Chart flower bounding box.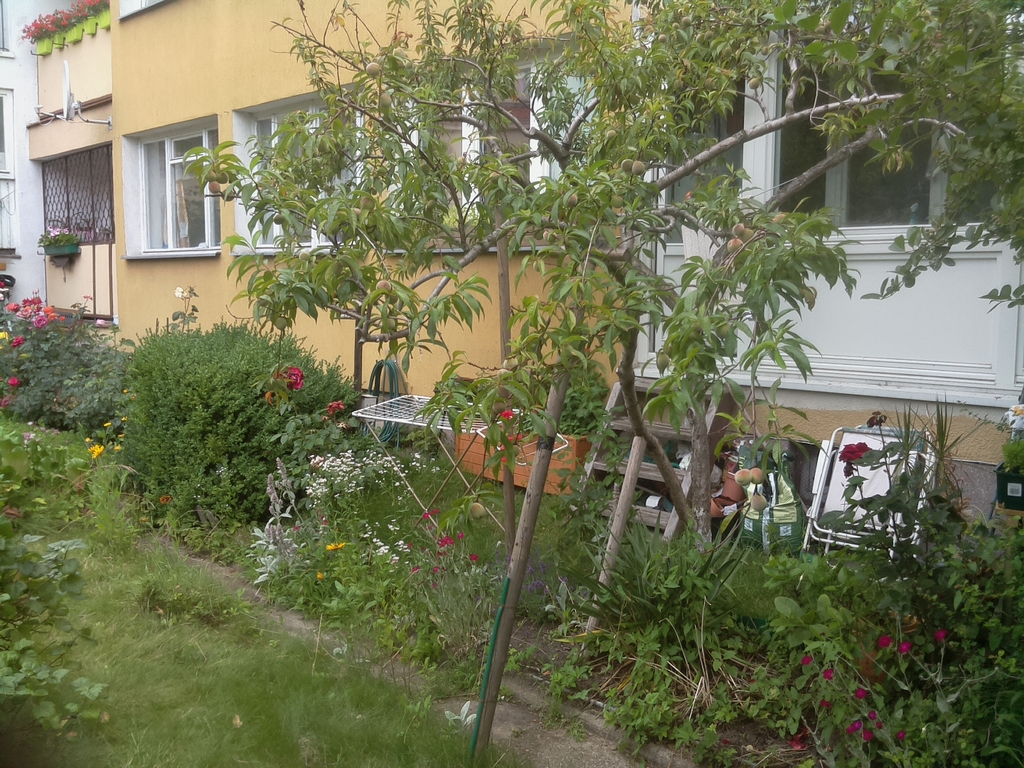
Charted: locate(818, 693, 831, 706).
